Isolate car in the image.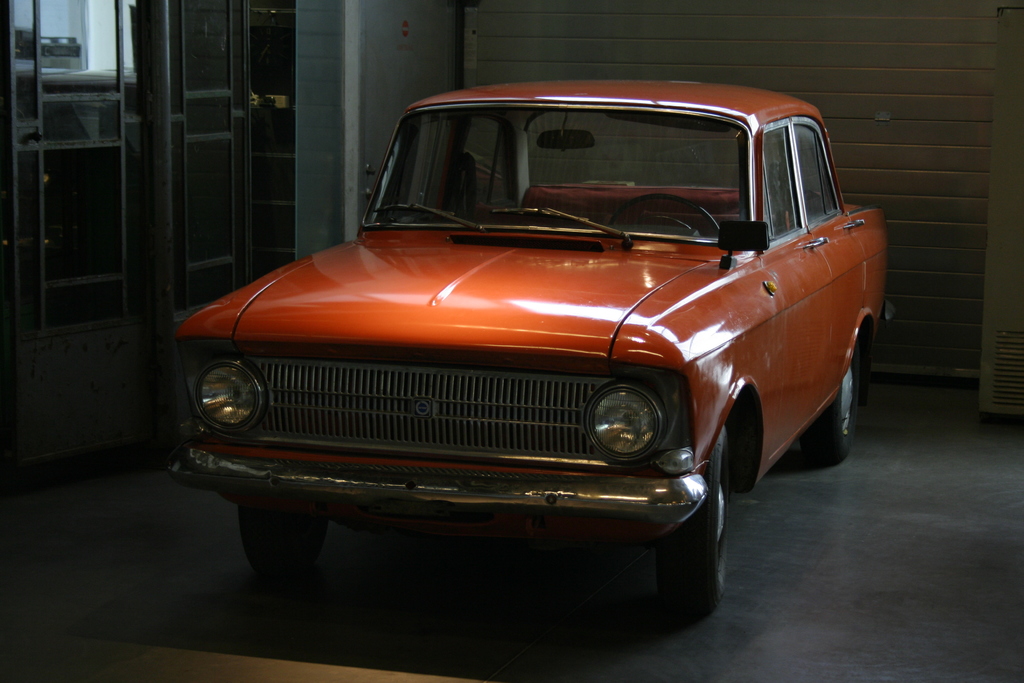
Isolated region: Rect(170, 81, 895, 623).
